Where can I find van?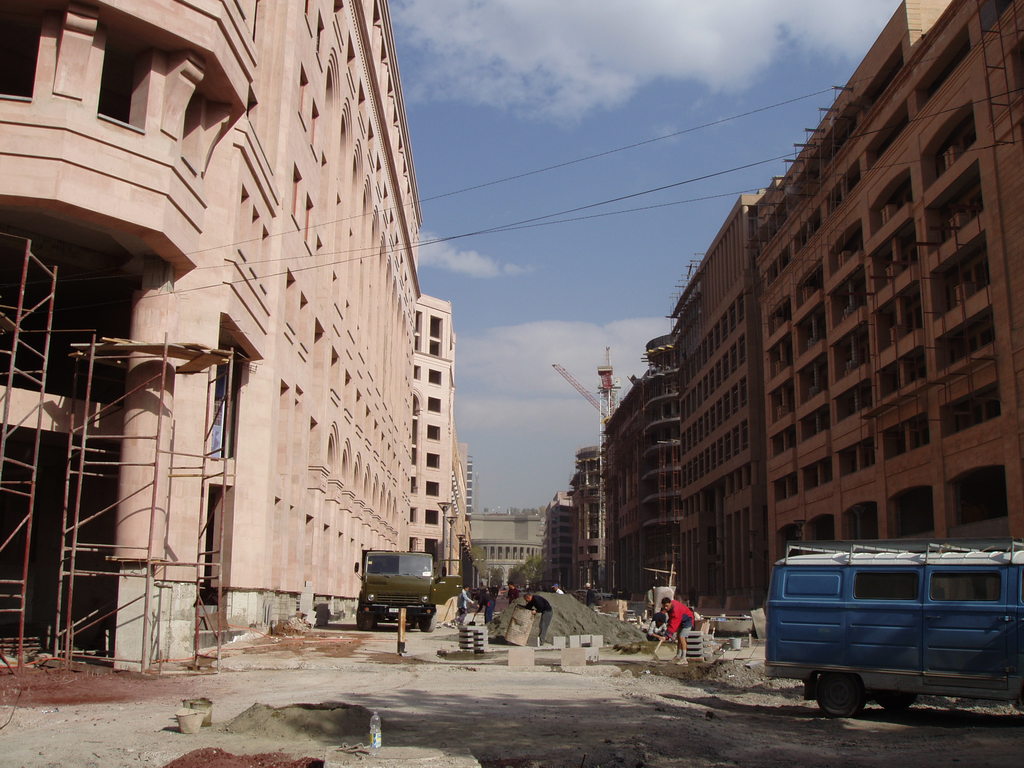
You can find it at [left=764, top=536, right=1023, bottom=719].
